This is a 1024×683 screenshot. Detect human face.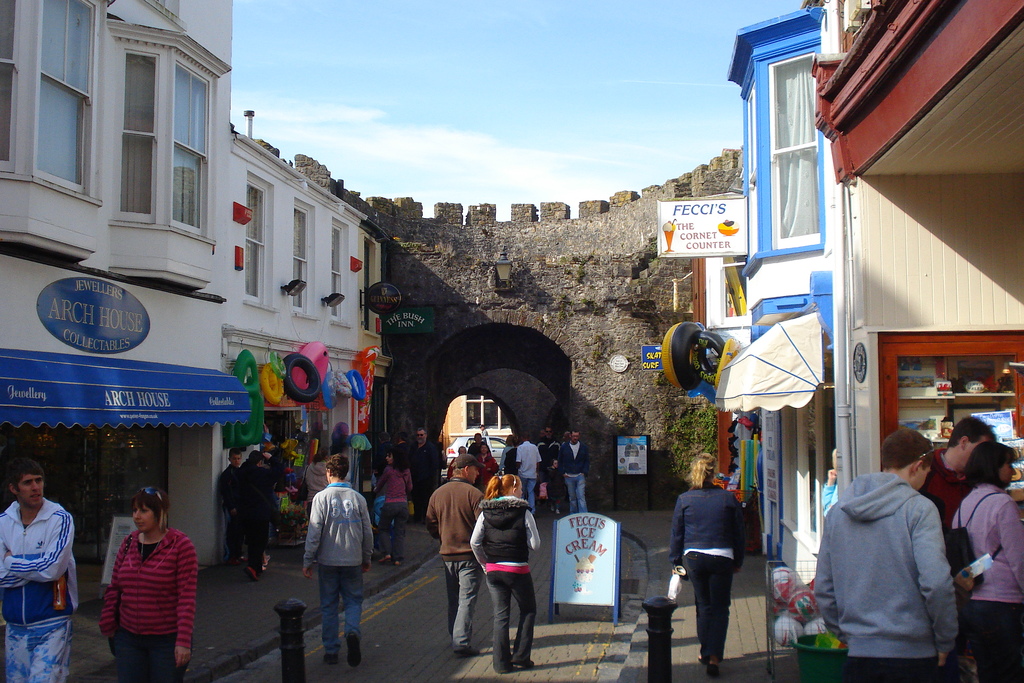
rect(570, 431, 580, 443).
